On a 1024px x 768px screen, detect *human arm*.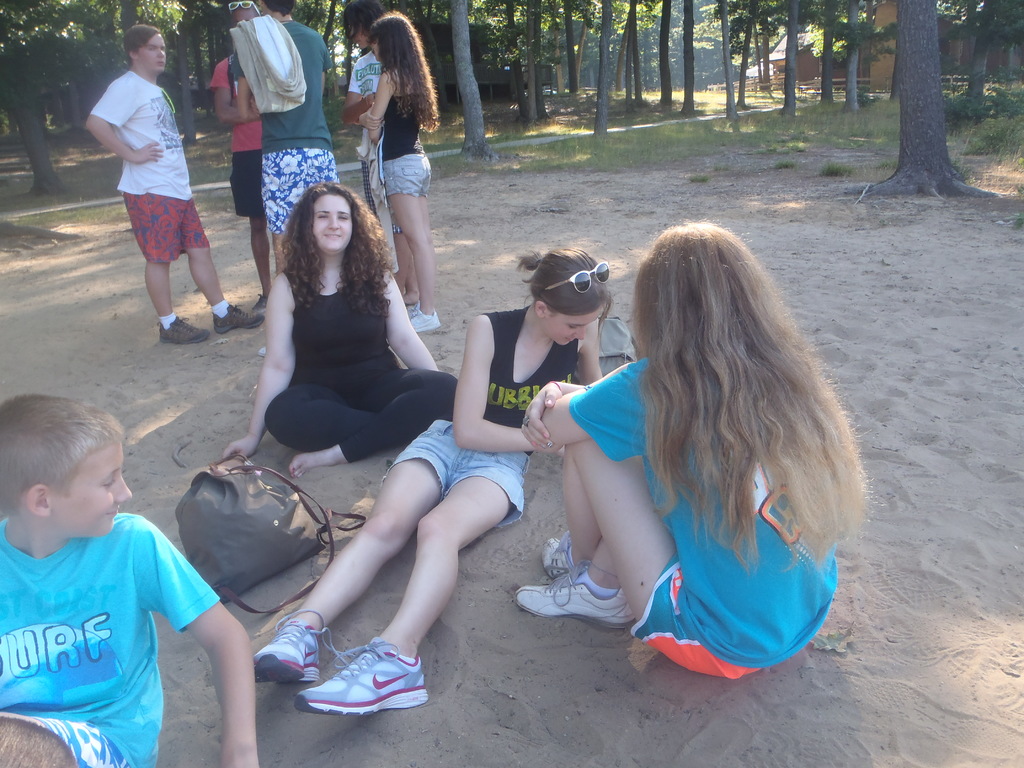
{"x1": 242, "y1": 262, "x2": 316, "y2": 487}.
